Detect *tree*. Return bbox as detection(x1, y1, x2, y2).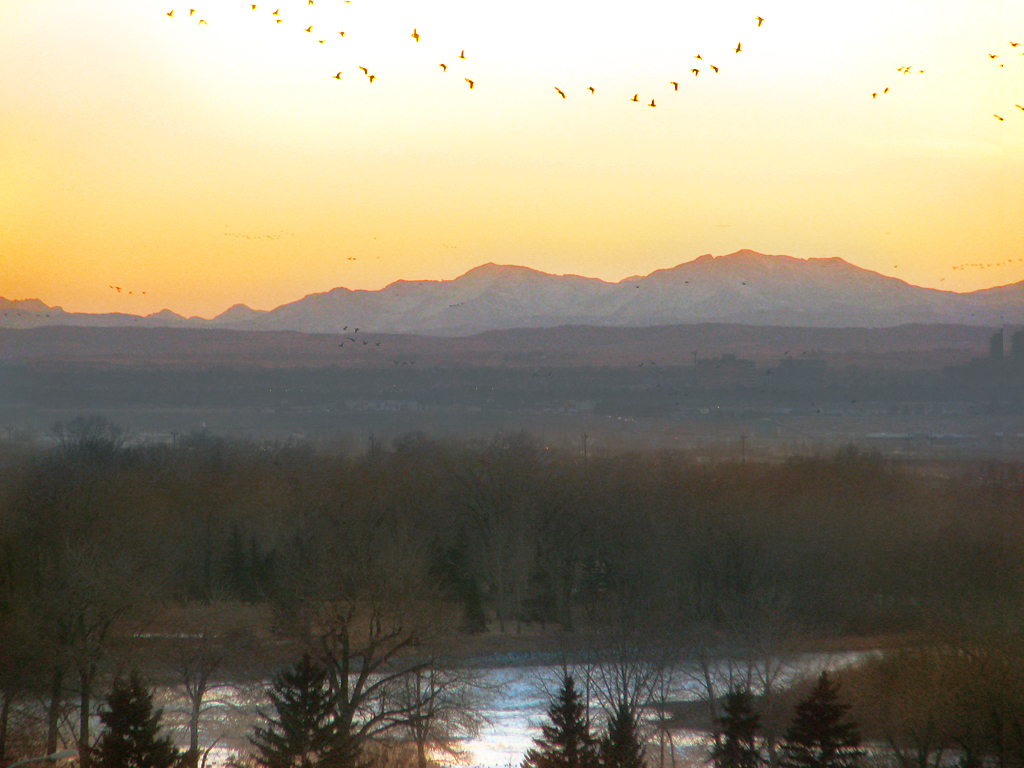
detection(792, 664, 875, 756).
